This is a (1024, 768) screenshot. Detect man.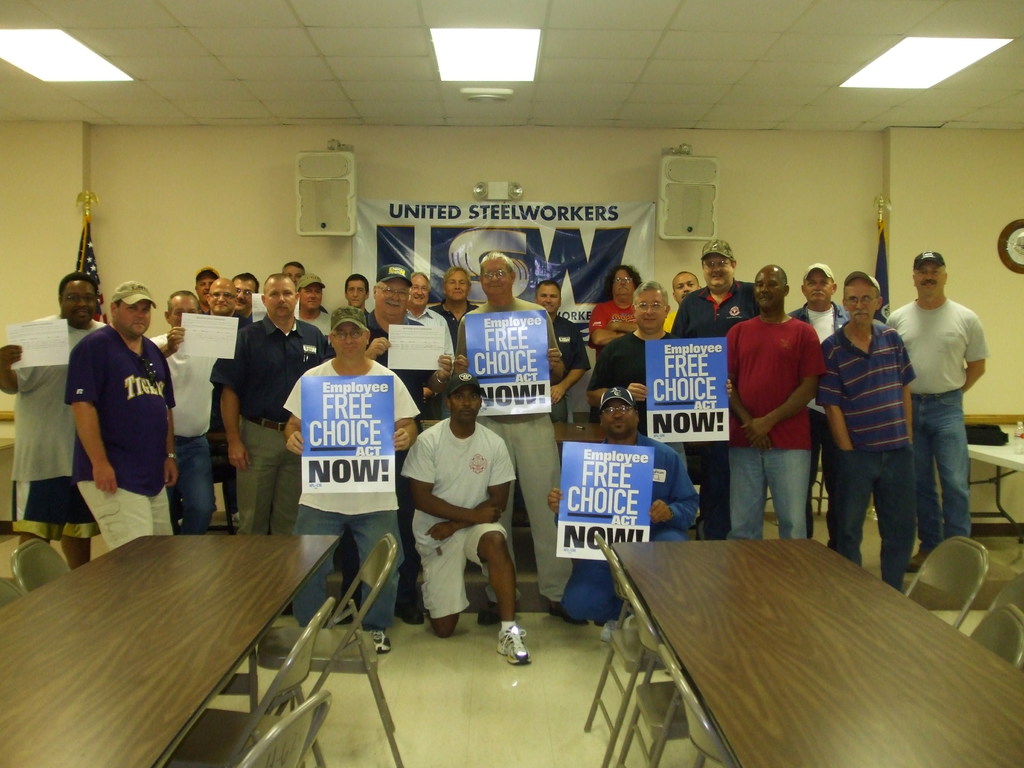
left=278, top=259, right=325, bottom=317.
